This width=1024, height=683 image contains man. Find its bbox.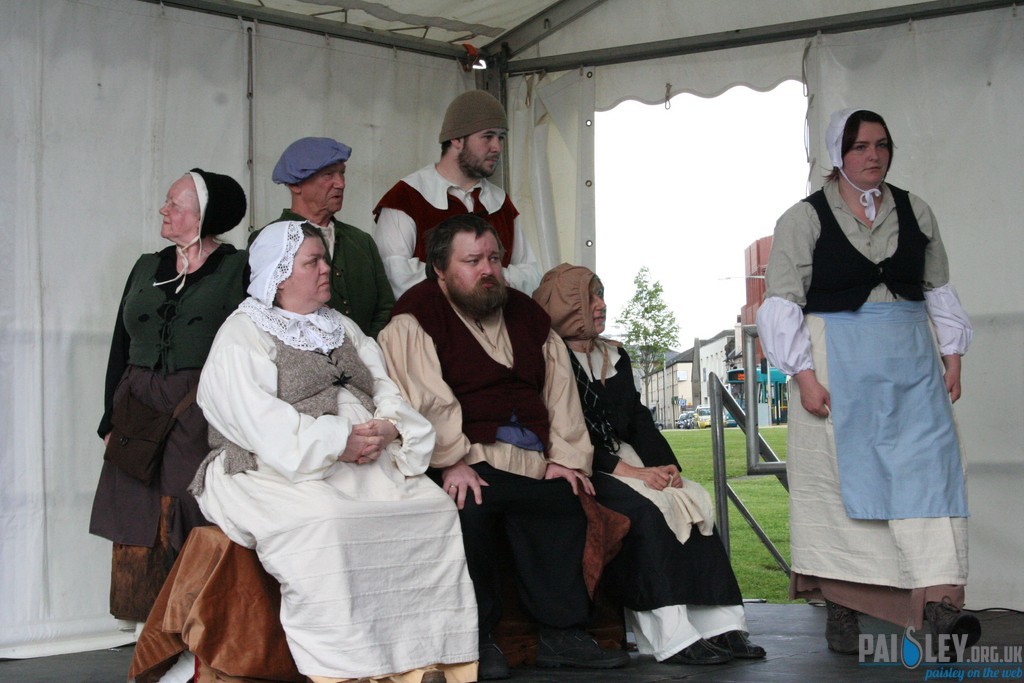
<region>382, 203, 699, 676</region>.
